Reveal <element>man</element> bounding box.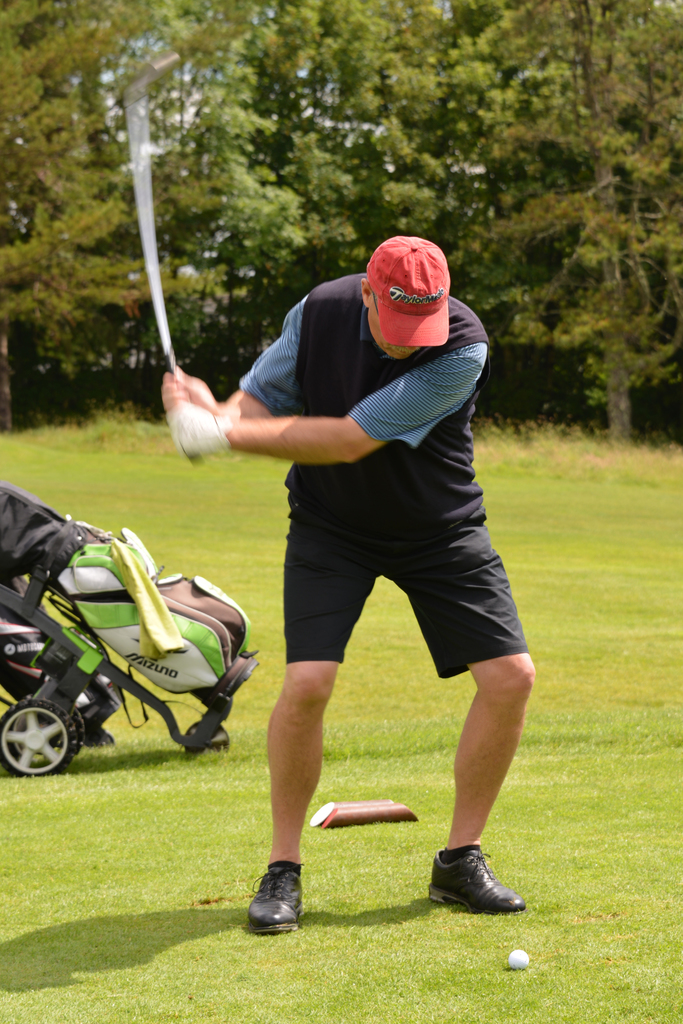
Revealed: pyautogui.locateOnScreen(181, 223, 532, 900).
